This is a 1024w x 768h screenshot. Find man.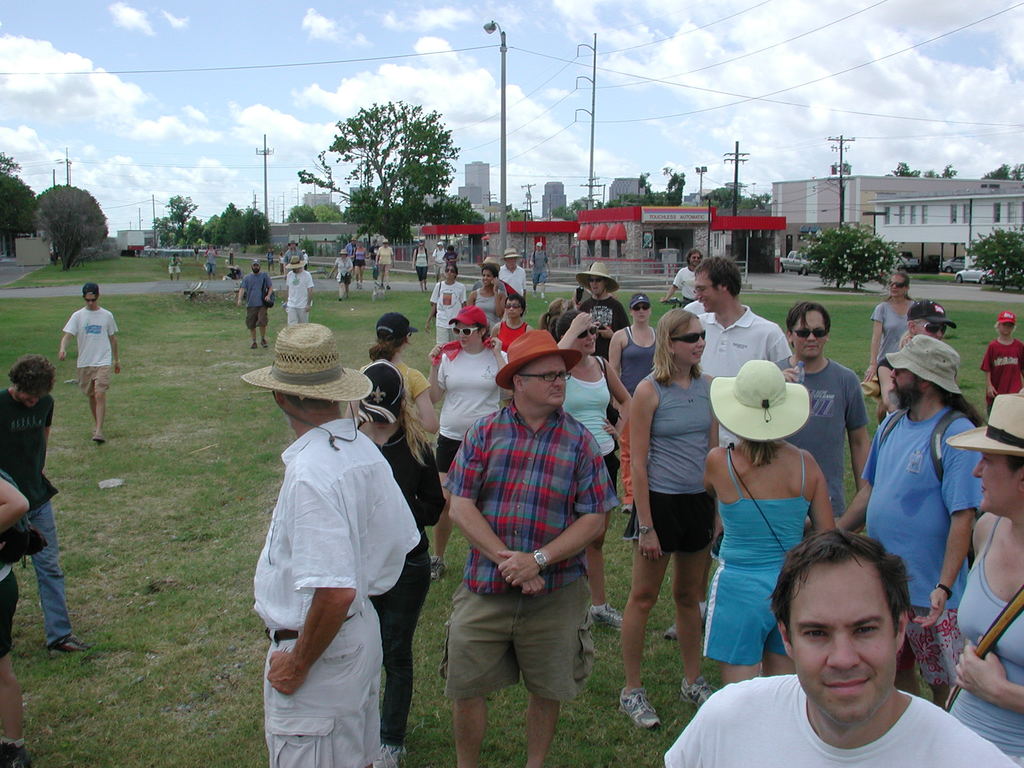
Bounding box: <box>422,239,450,291</box>.
